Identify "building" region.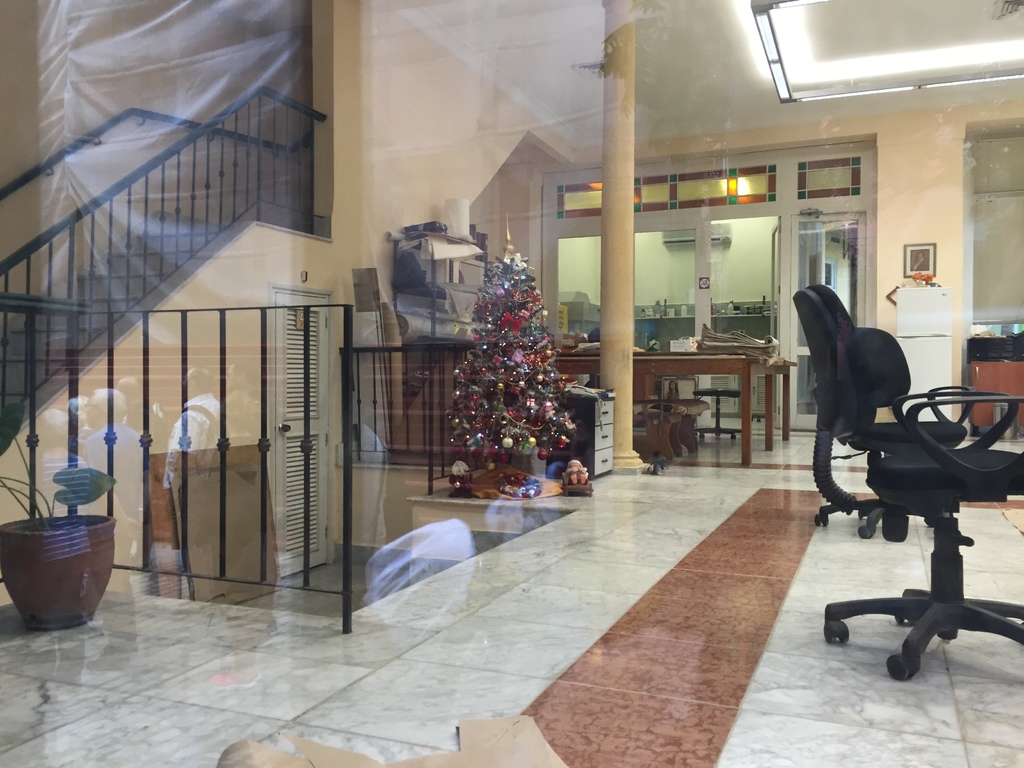
Region: x1=0, y1=0, x2=1023, y2=767.
